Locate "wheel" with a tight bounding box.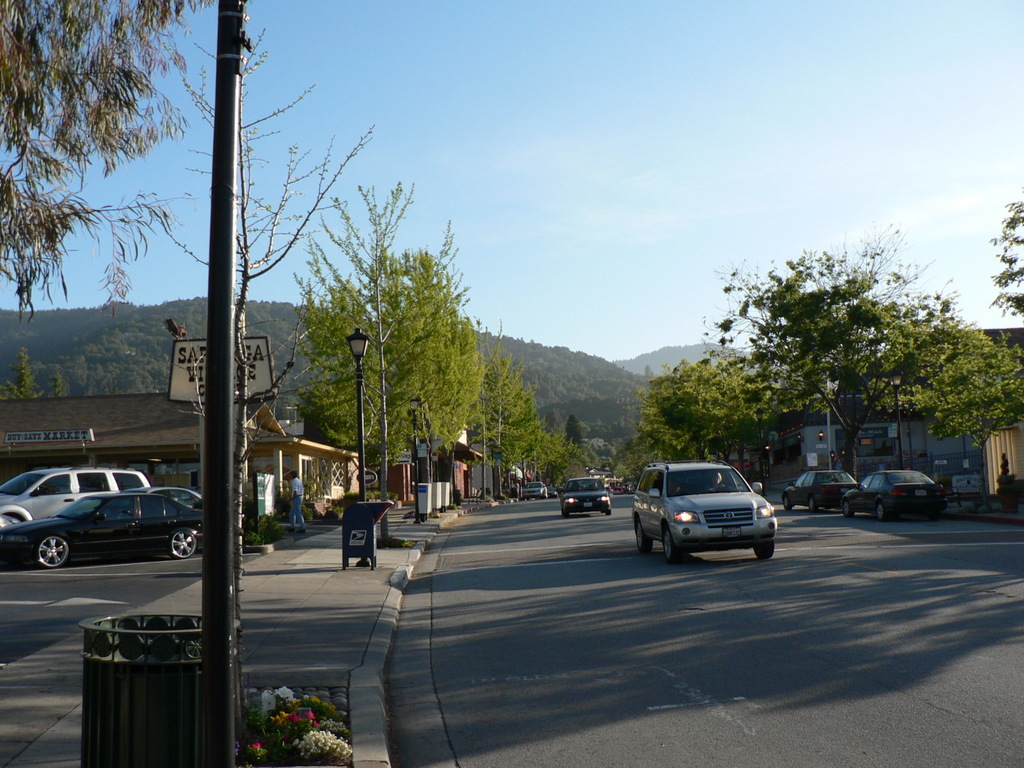
<region>783, 500, 793, 509</region>.
